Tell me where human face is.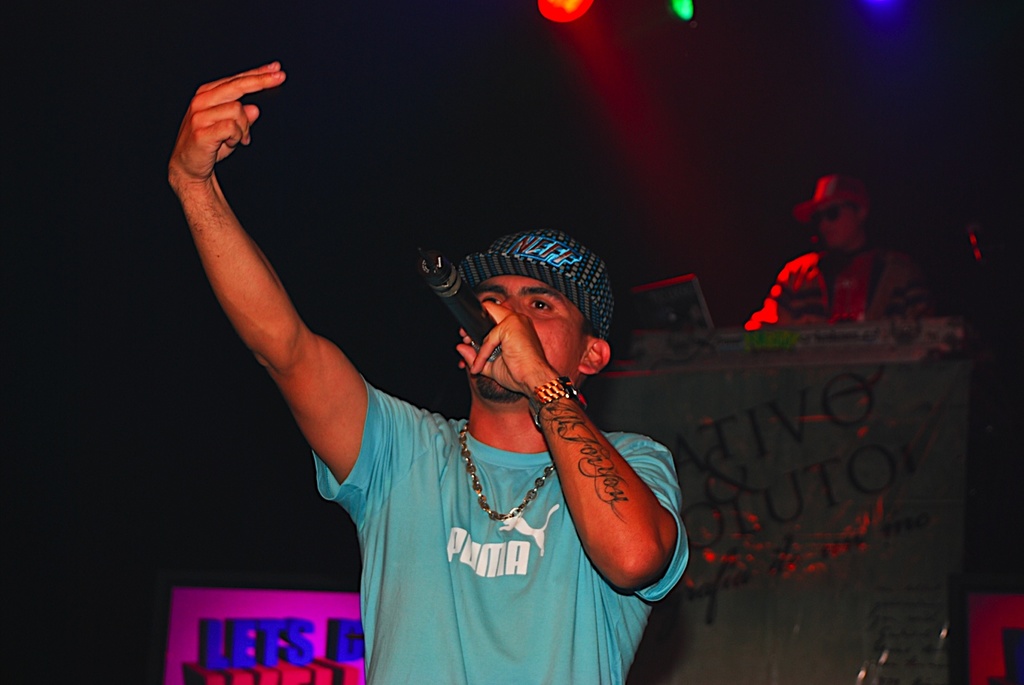
human face is at 813/200/859/243.
